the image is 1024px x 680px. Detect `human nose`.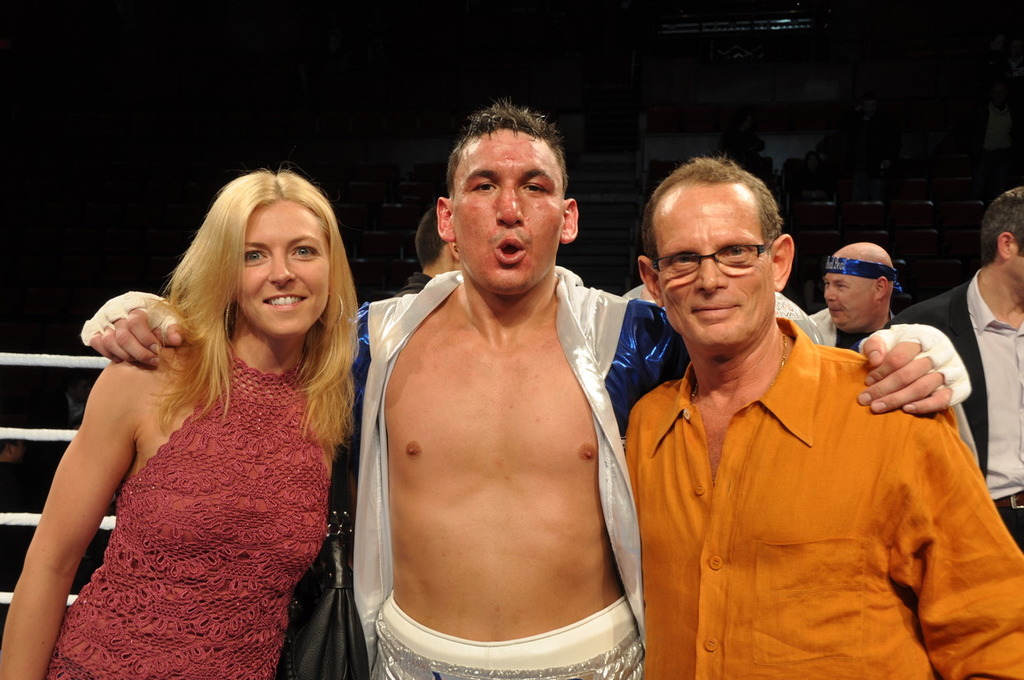
Detection: x1=696 y1=251 x2=730 y2=295.
